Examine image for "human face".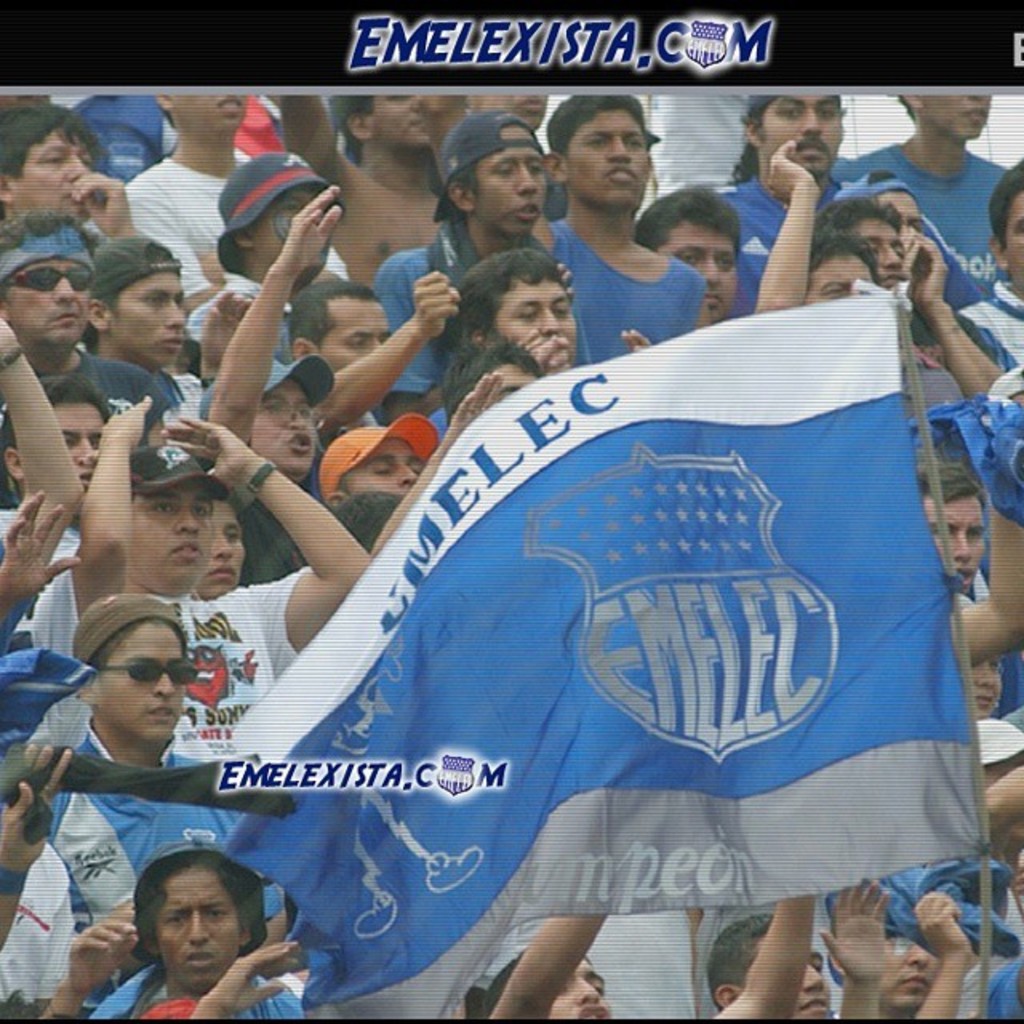
Examination result: <bbox>755, 91, 835, 176</bbox>.
